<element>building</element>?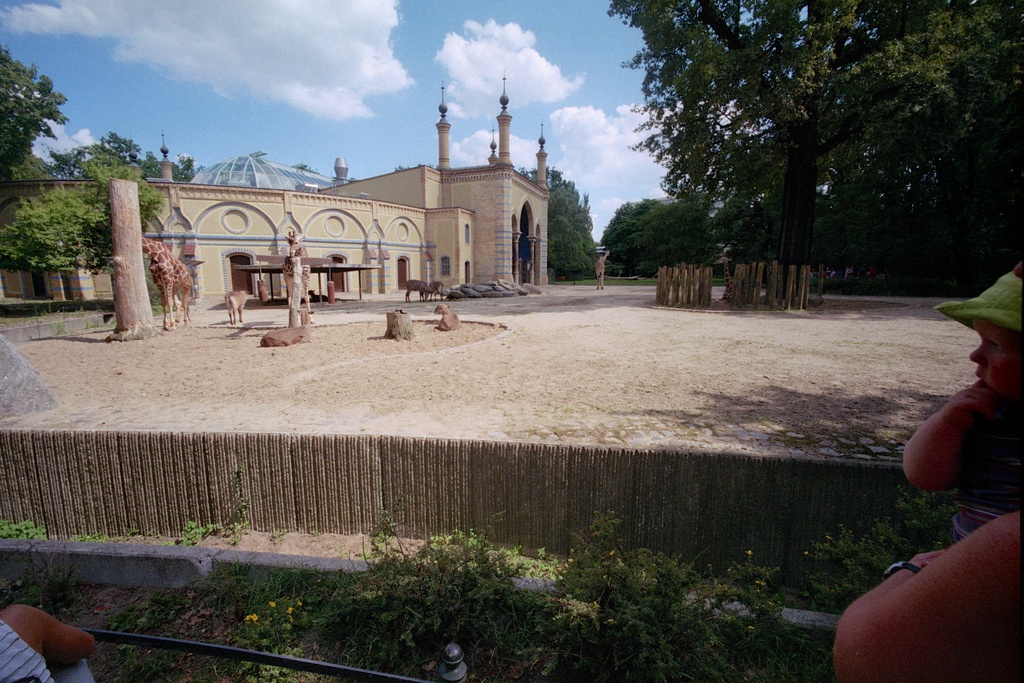
crop(0, 78, 551, 301)
